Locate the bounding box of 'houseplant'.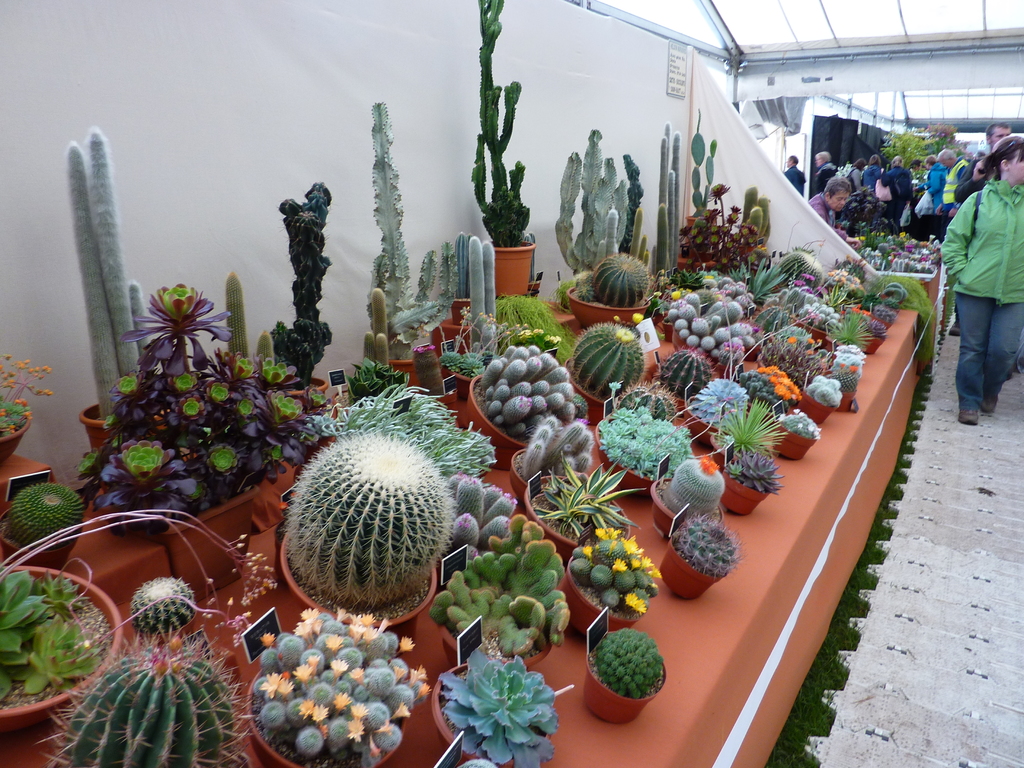
Bounding box: 581,620,664,723.
